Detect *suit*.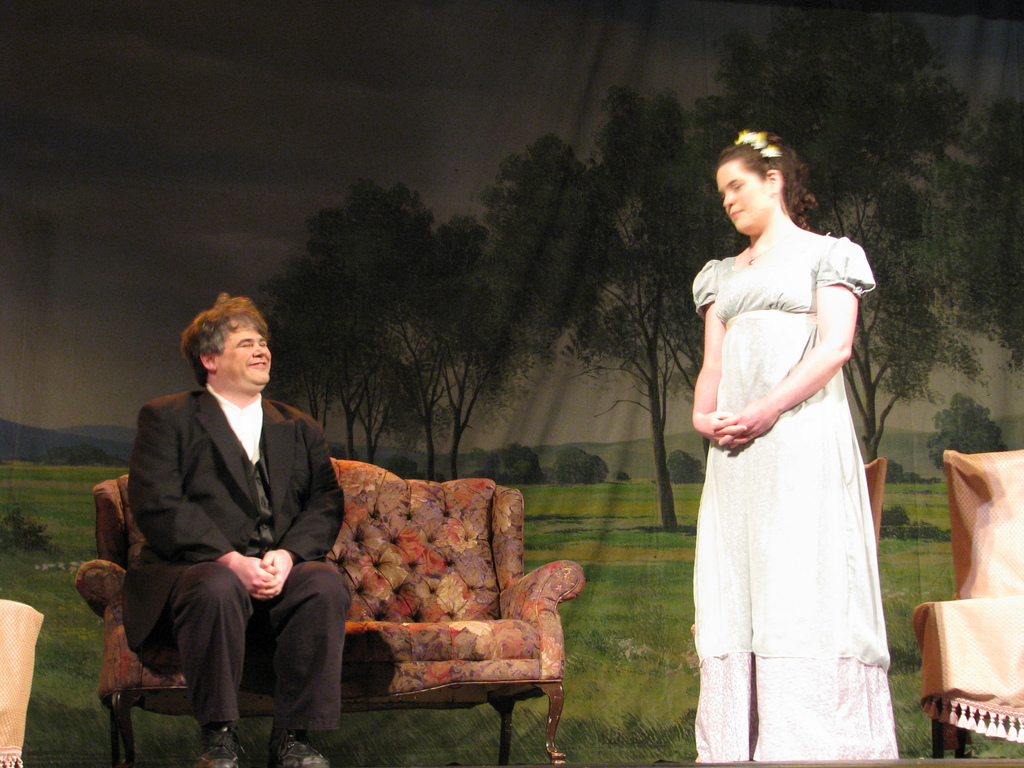
Detected at bbox=(108, 331, 355, 744).
